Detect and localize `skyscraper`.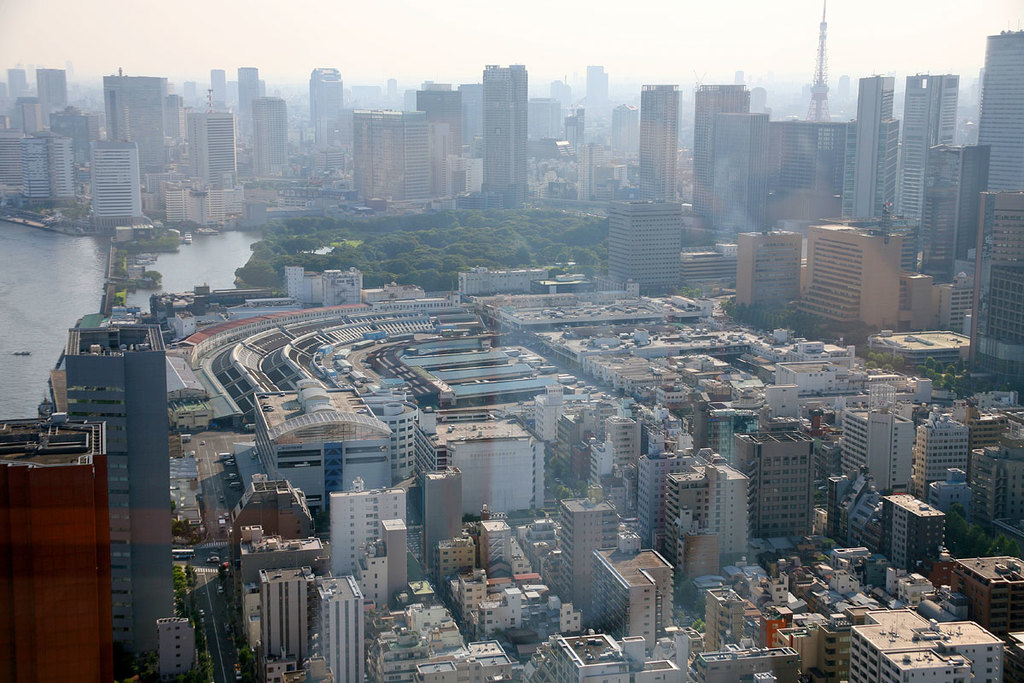
Localized at (left=728, top=217, right=908, bottom=342).
